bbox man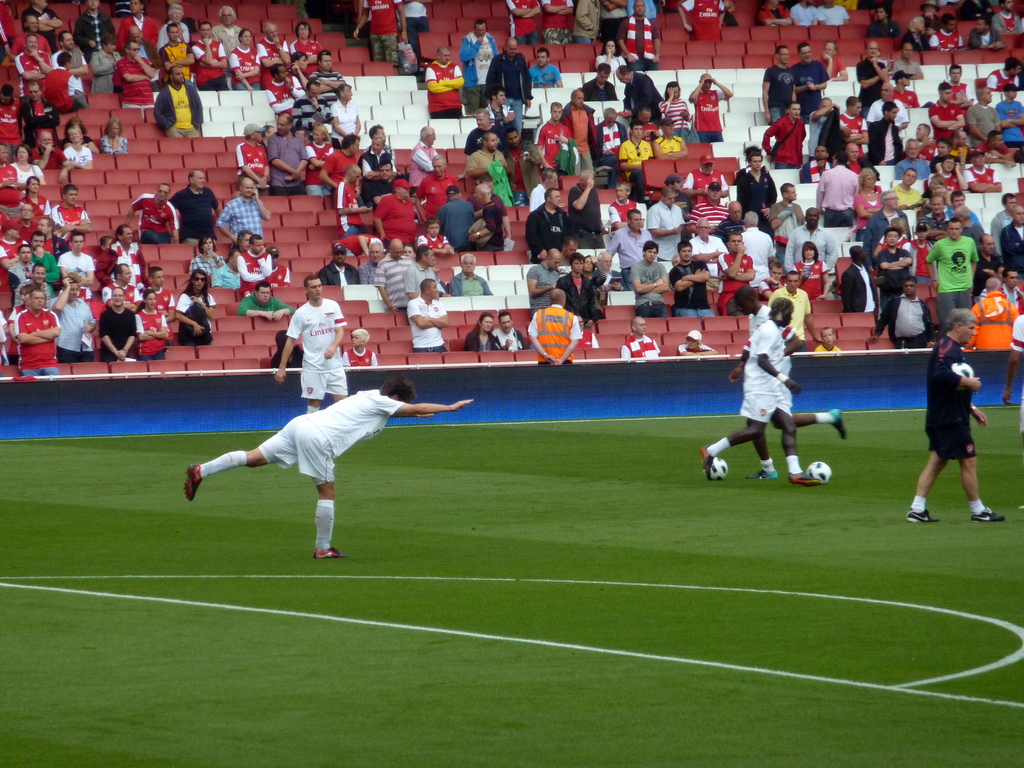
[607, 0, 660, 70]
